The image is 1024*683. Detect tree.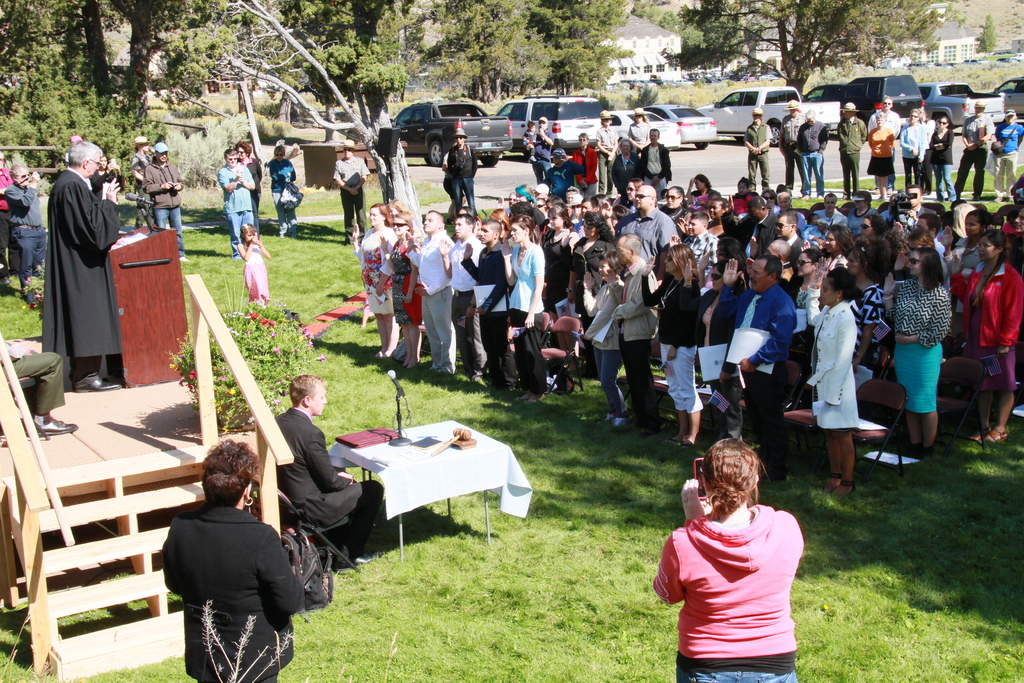
Detection: {"x1": 428, "y1": 0, "x2": 637, "y2": 107}.
